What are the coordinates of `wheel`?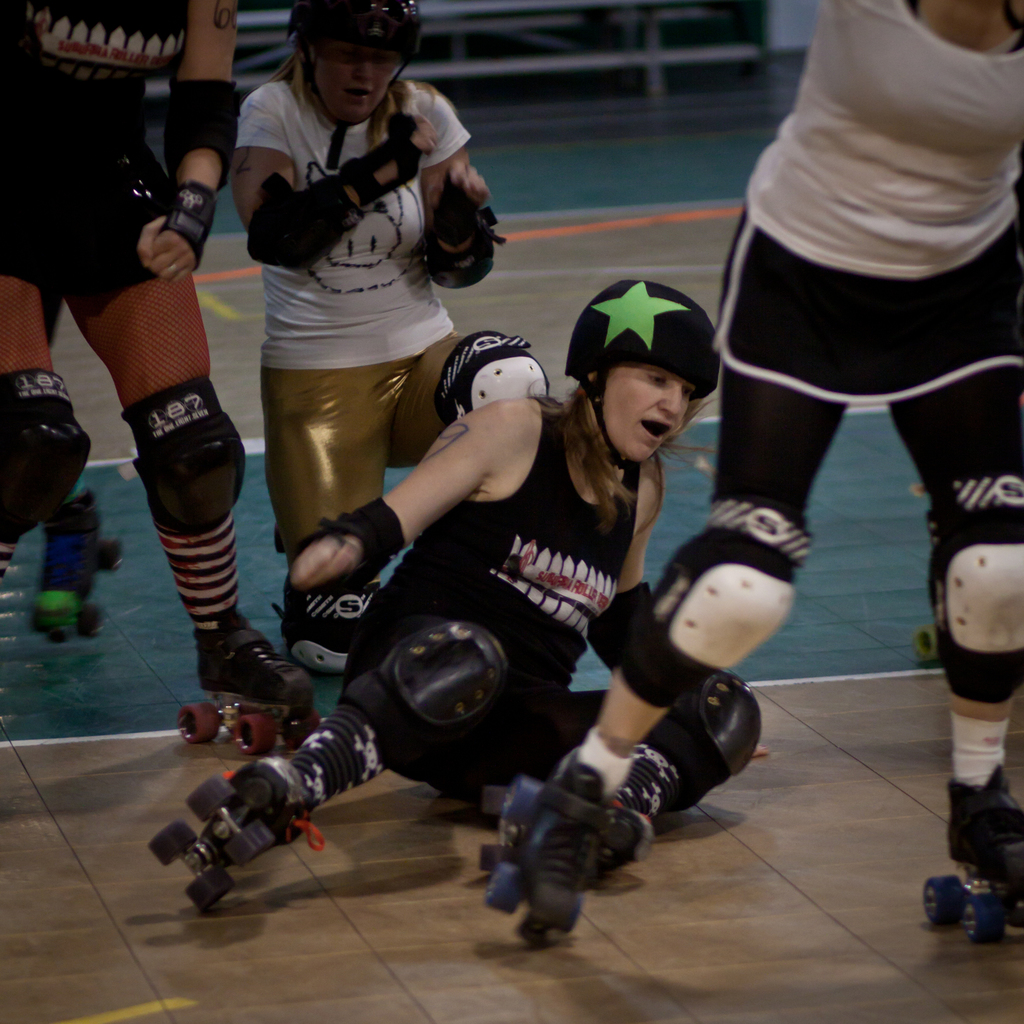
rect(184, 778, 240, 822).
